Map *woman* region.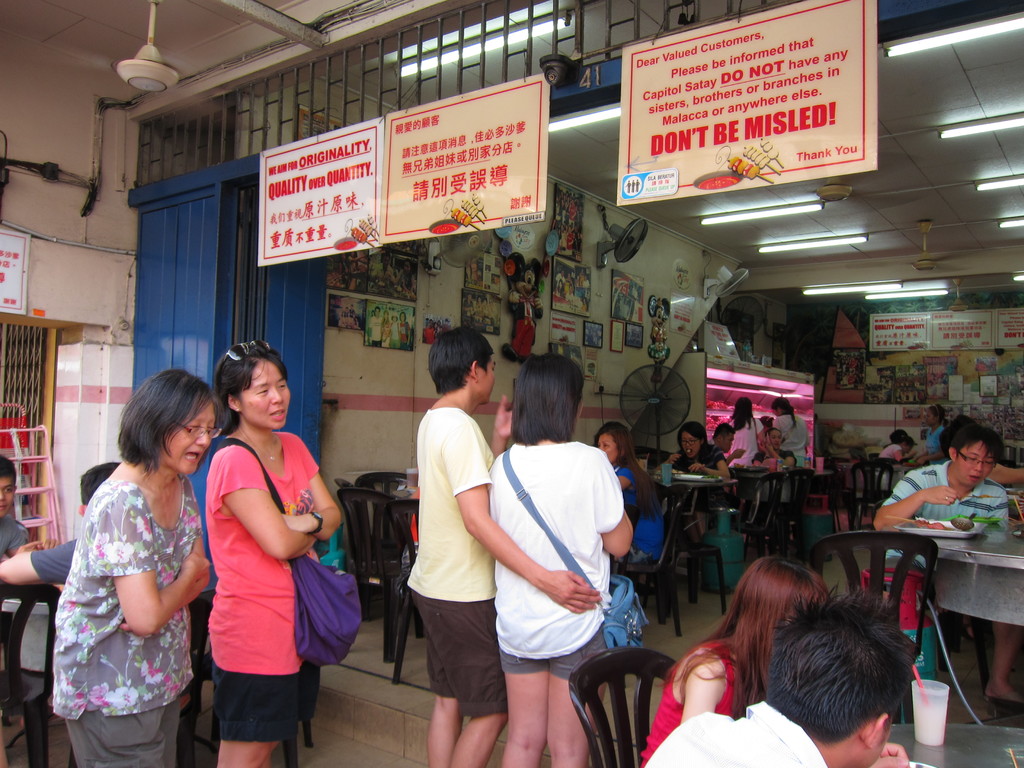
Mapped to box=[594, 420, 664, 560].
